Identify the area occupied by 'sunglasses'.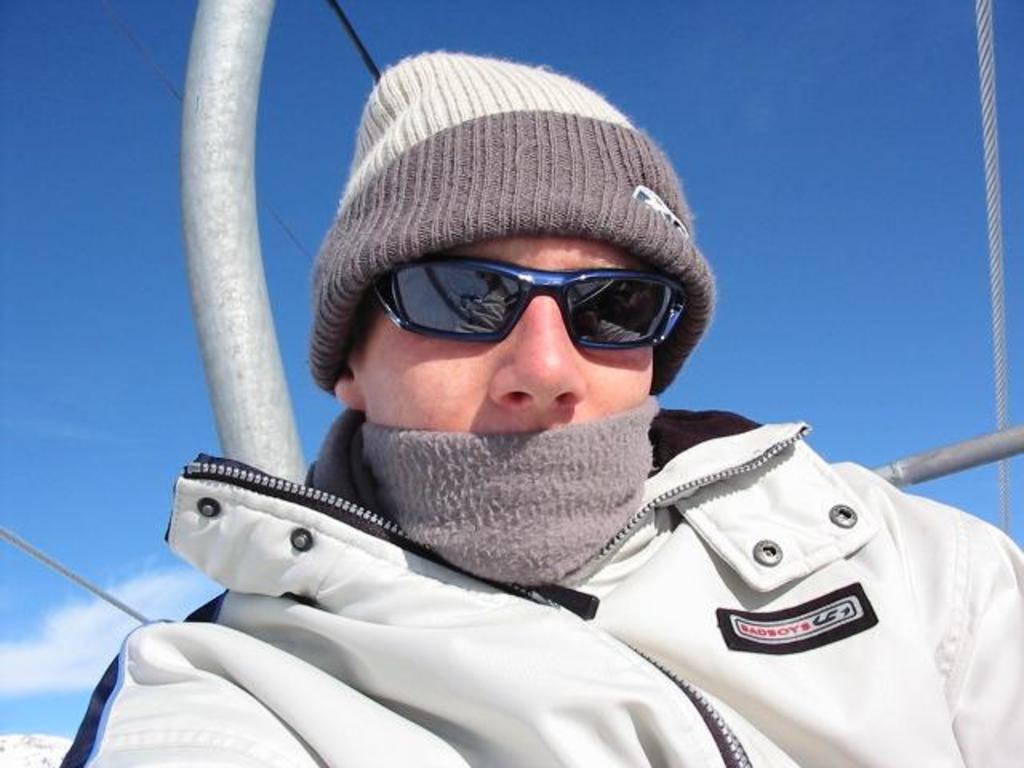
Area: {"x1": 371, "y1": 251, "x2": 690, "y2": 352}.
